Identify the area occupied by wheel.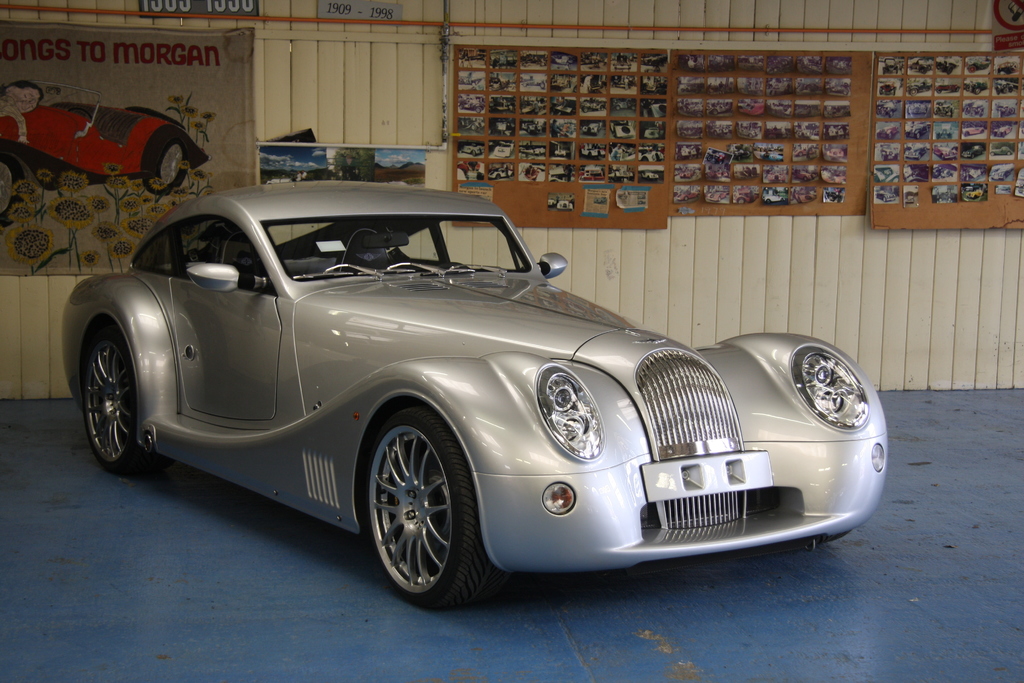
Area: (x1=355, y1=412, x2=479, y2=602).
